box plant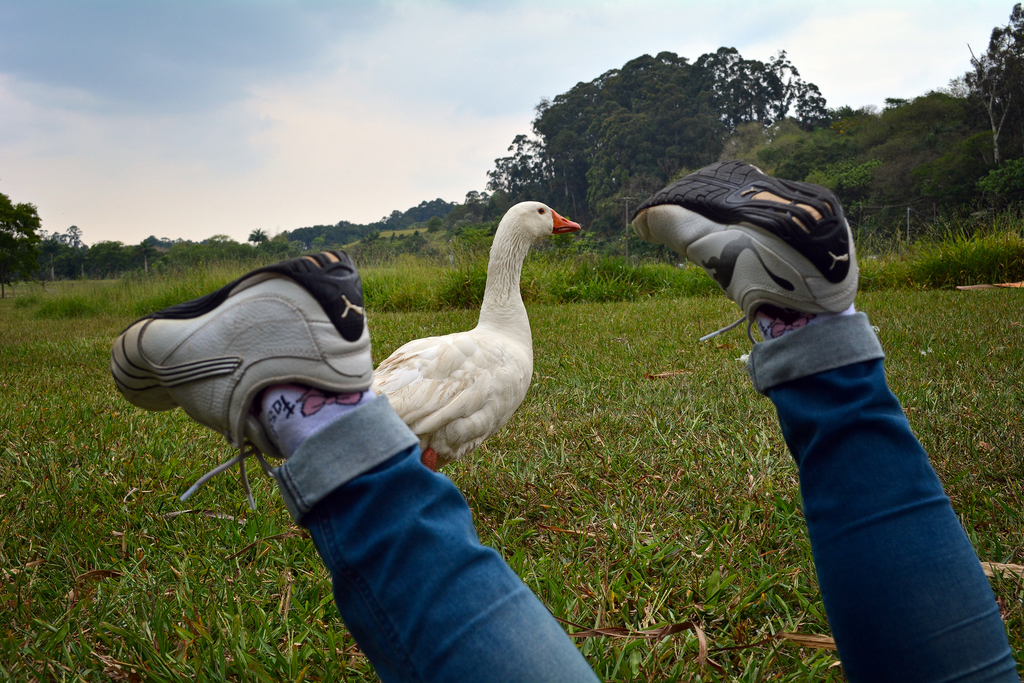
box(0, 113, 1023, 682)
